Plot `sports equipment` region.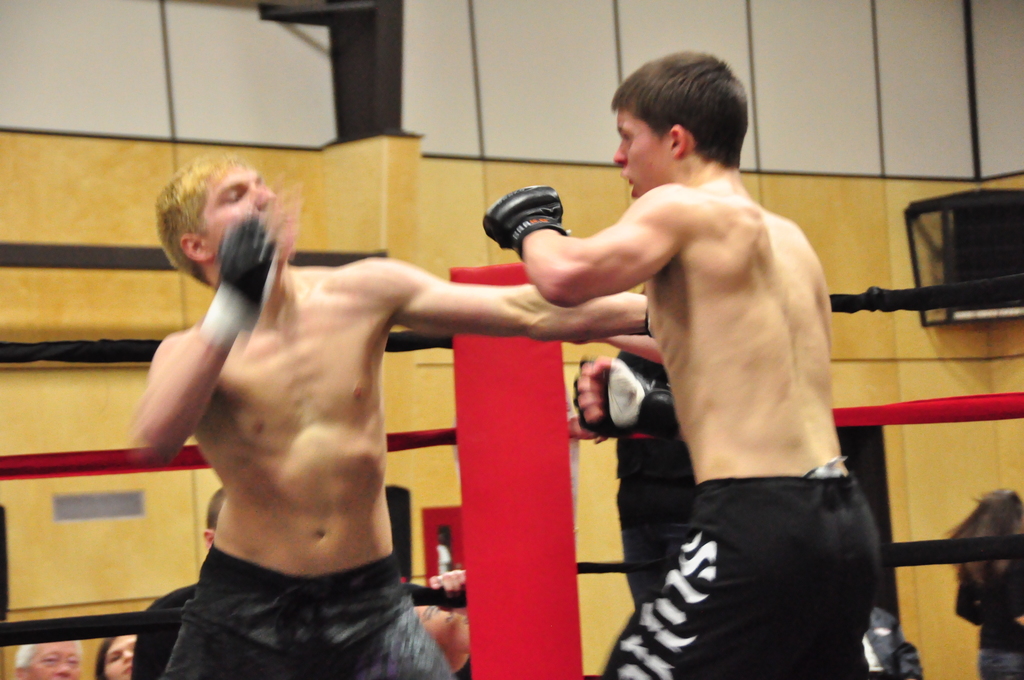
Plotted at (196, 215, 277, 344).
